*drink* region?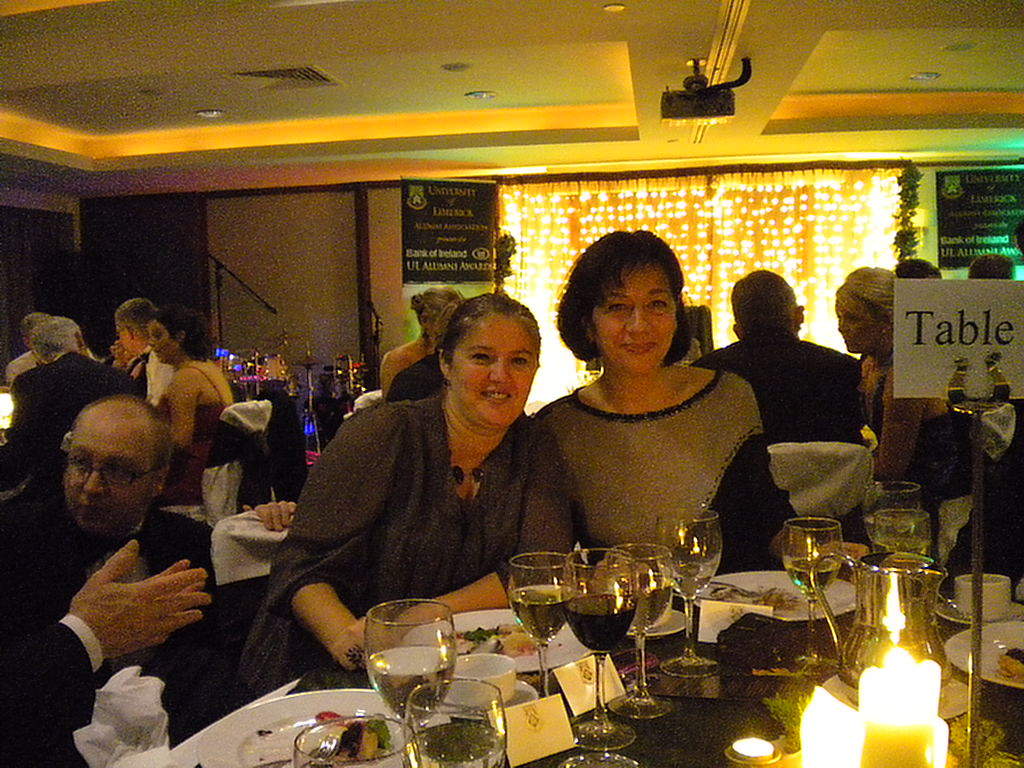
[x1=371, y1=644, x2=459, y2=719]
